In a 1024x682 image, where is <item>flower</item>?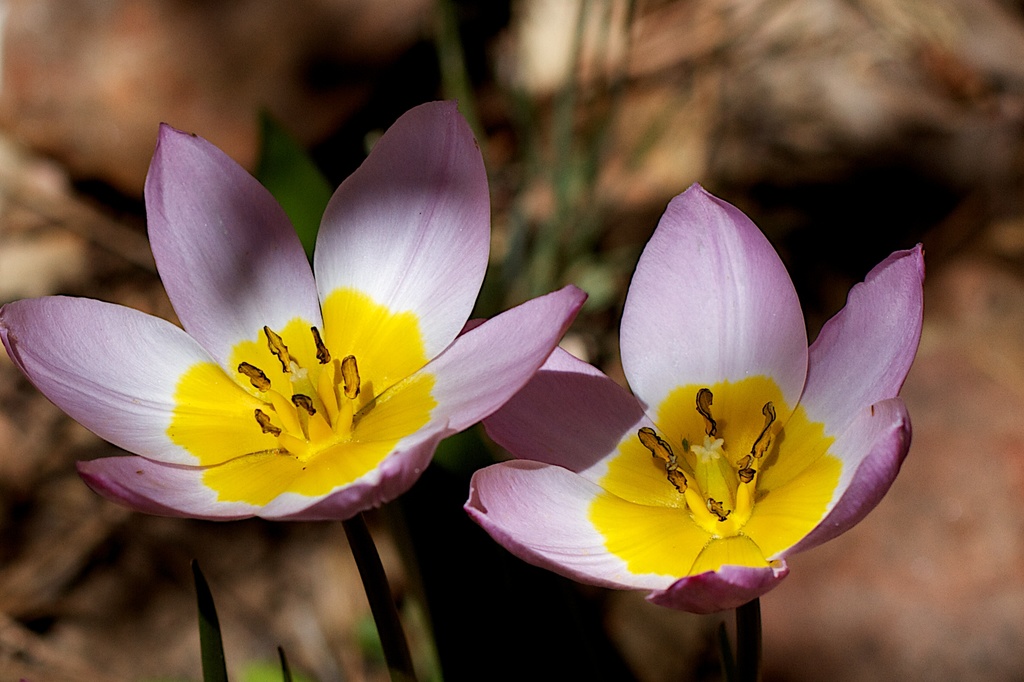
<region>483, 188, 938, 624</region>.
